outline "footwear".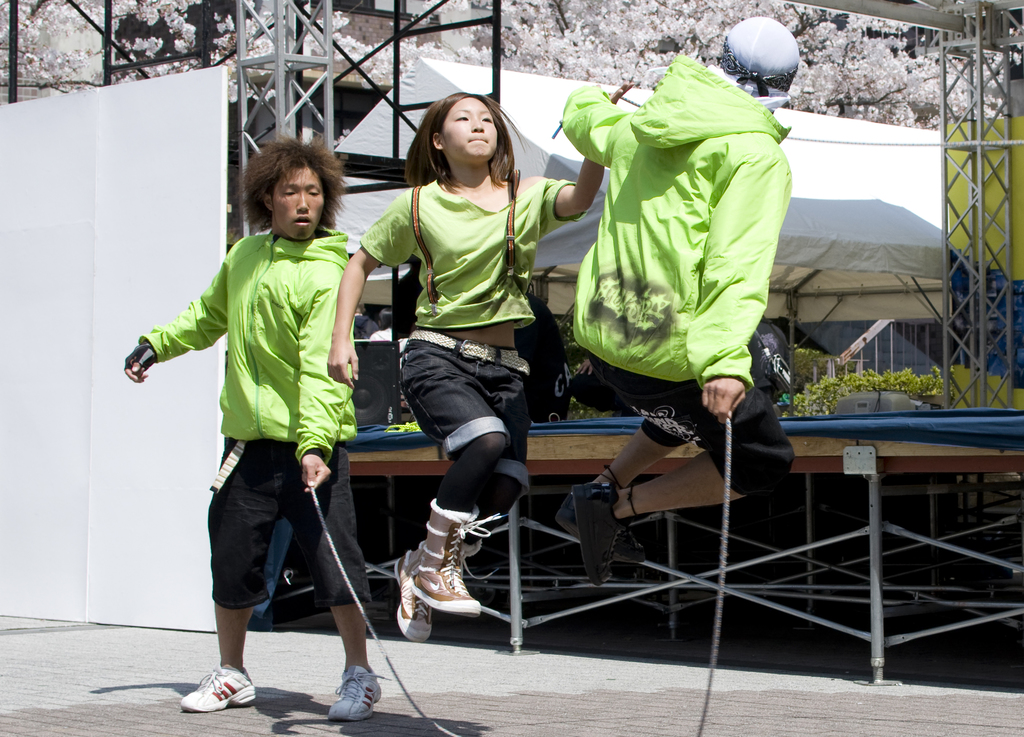
Outline: locate(557, 488, 650, 568).
